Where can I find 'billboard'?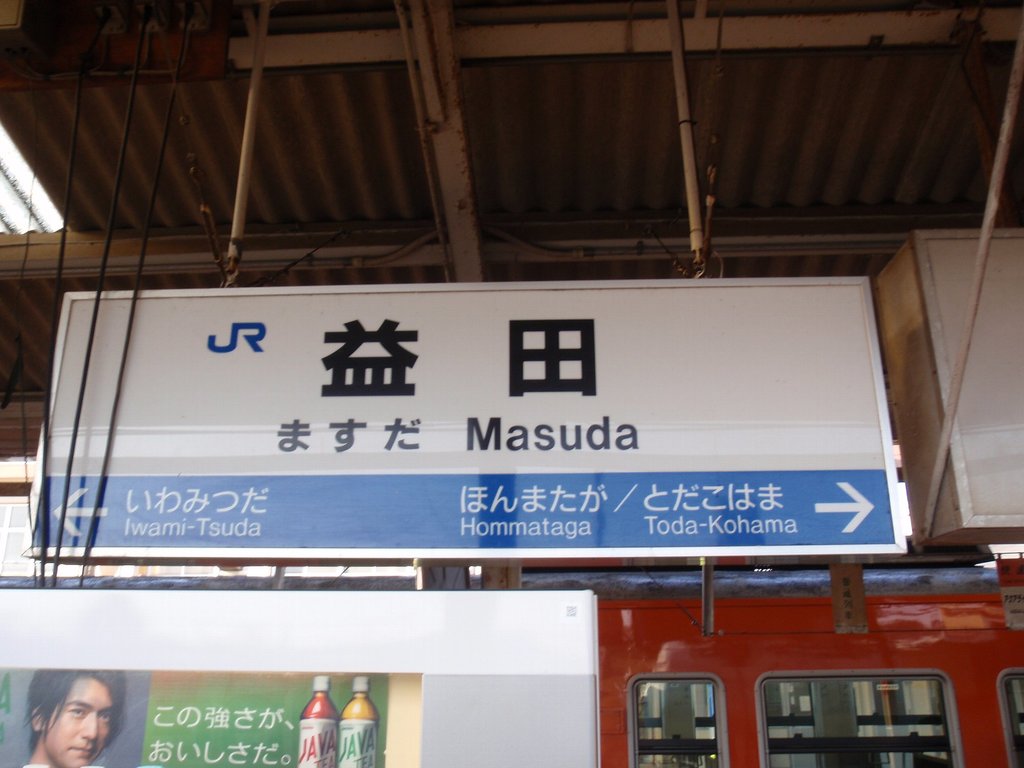
You can find it at crop(28, 281, 897, 556).
